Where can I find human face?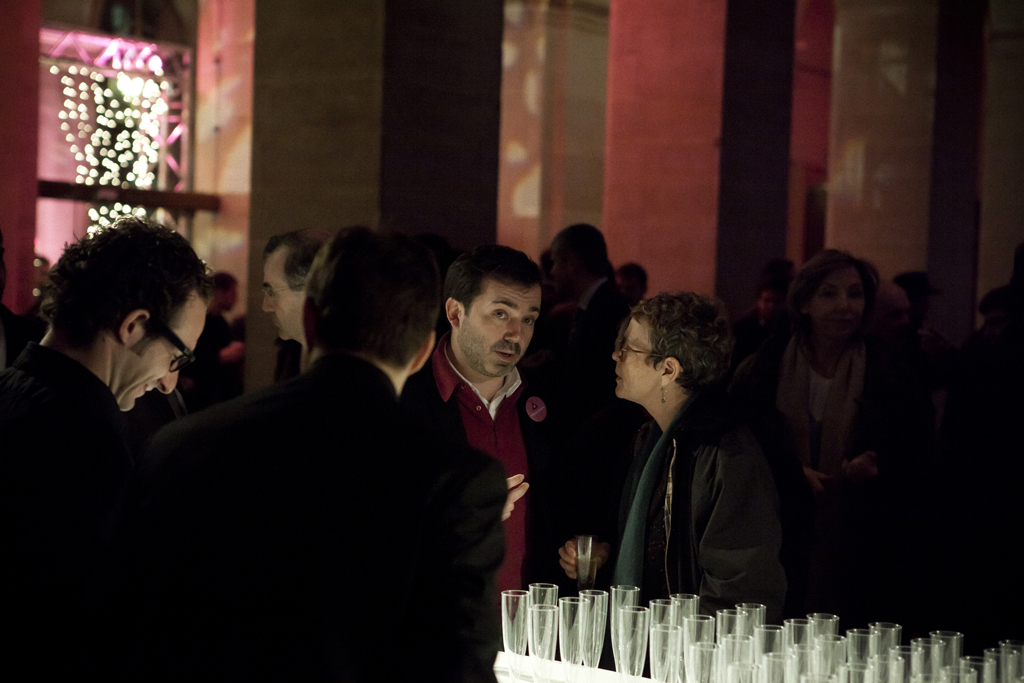
You can find it at x1=611, y1=314, x2=667, y2=391.
